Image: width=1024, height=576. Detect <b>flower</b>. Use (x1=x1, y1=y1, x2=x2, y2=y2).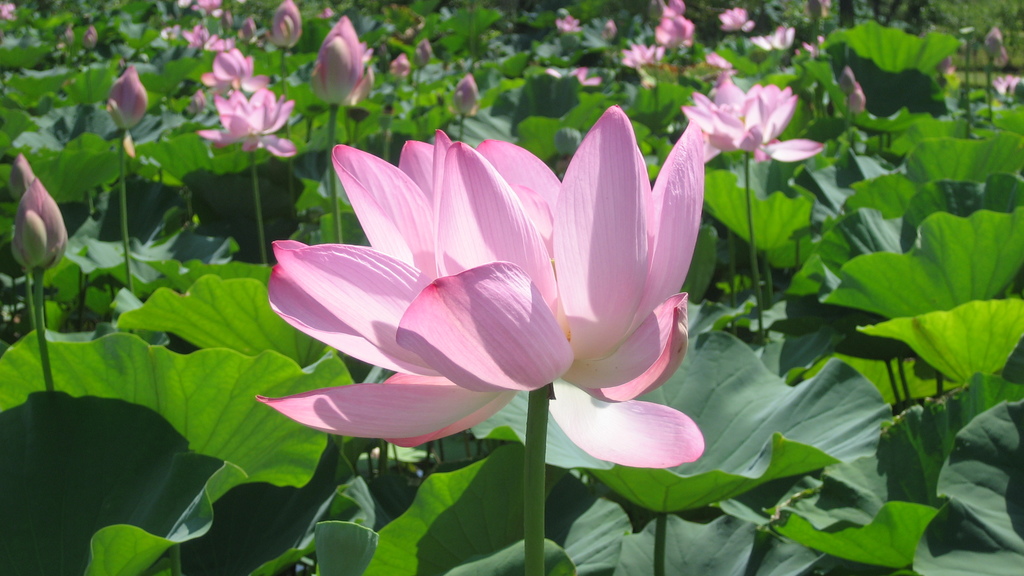
(x1=623, y1=41, x2=665, y2=70).
